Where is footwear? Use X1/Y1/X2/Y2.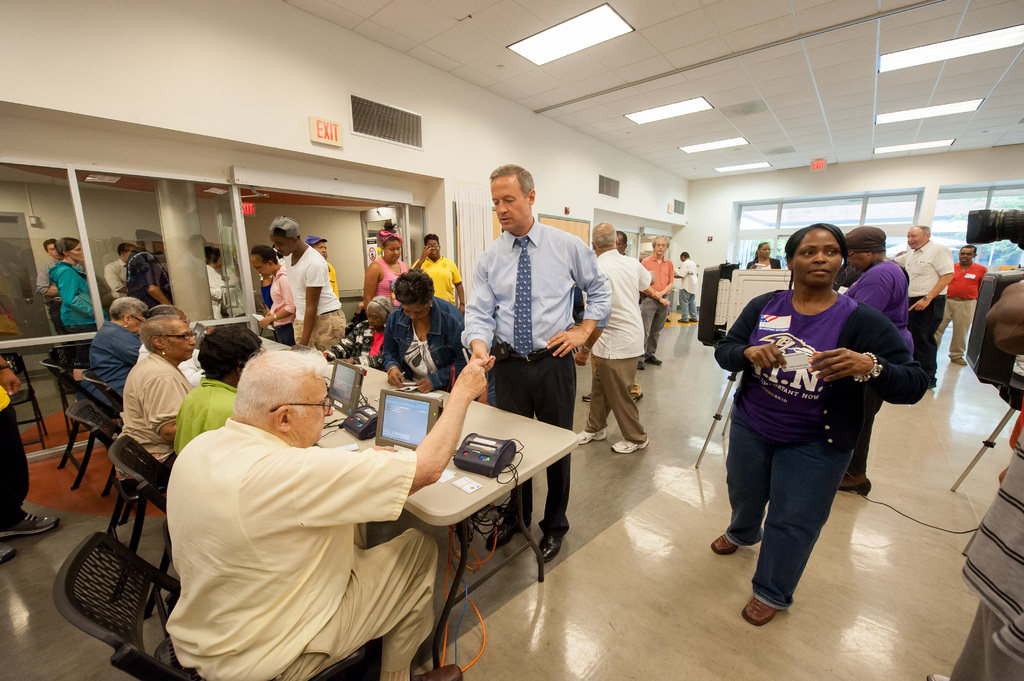
951/357/971/367.
